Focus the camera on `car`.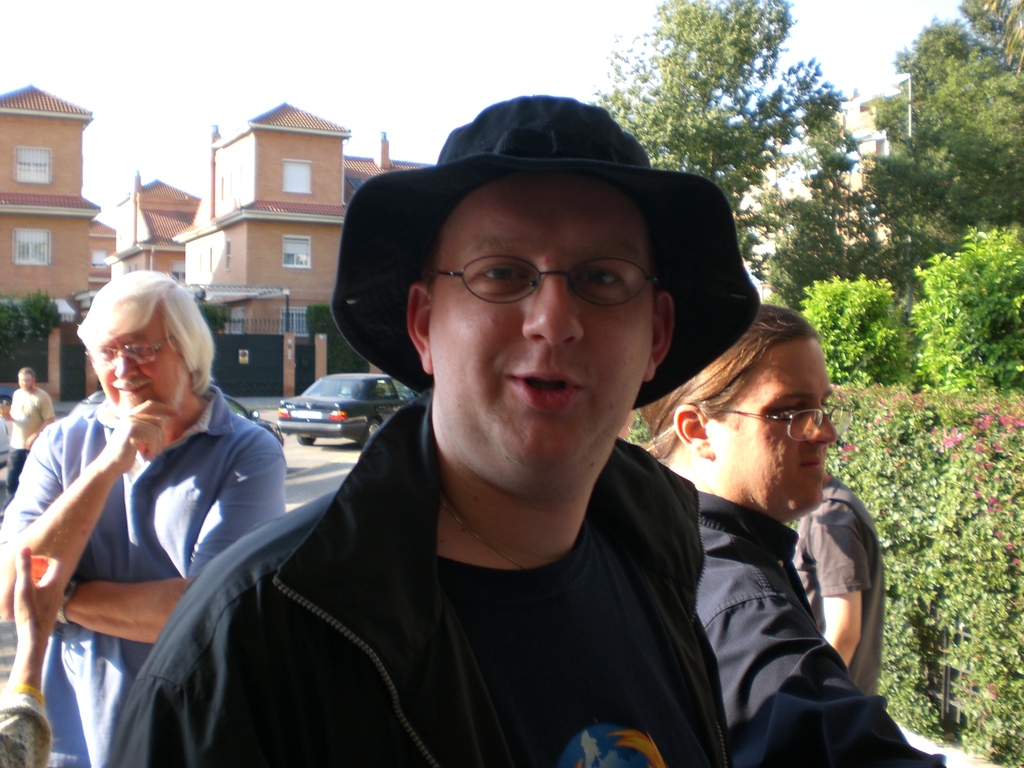
Focus region: bbox=(274, 371, 416, 448).
